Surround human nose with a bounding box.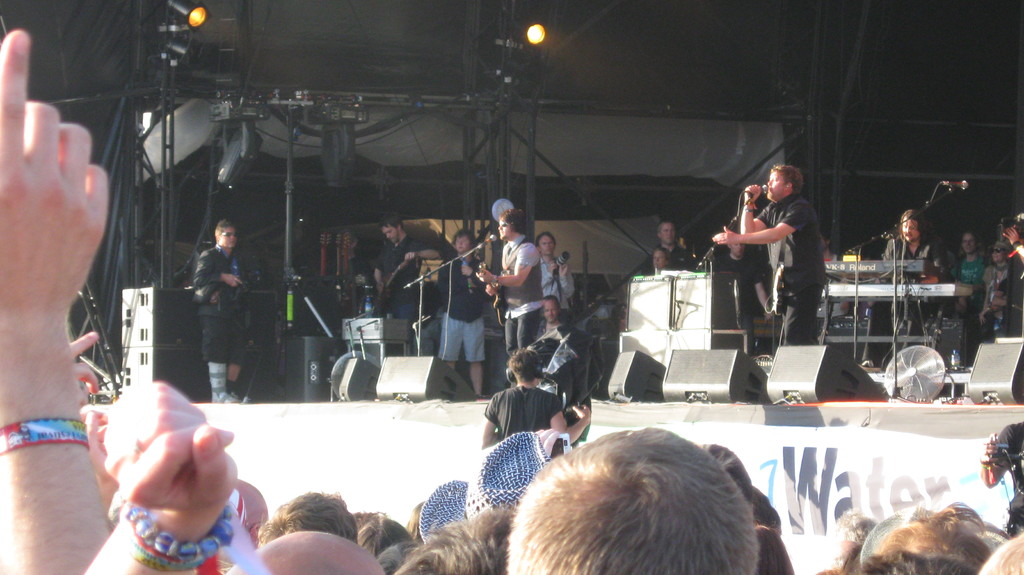
x1=991, y1=252, x2=996, y2=256.
